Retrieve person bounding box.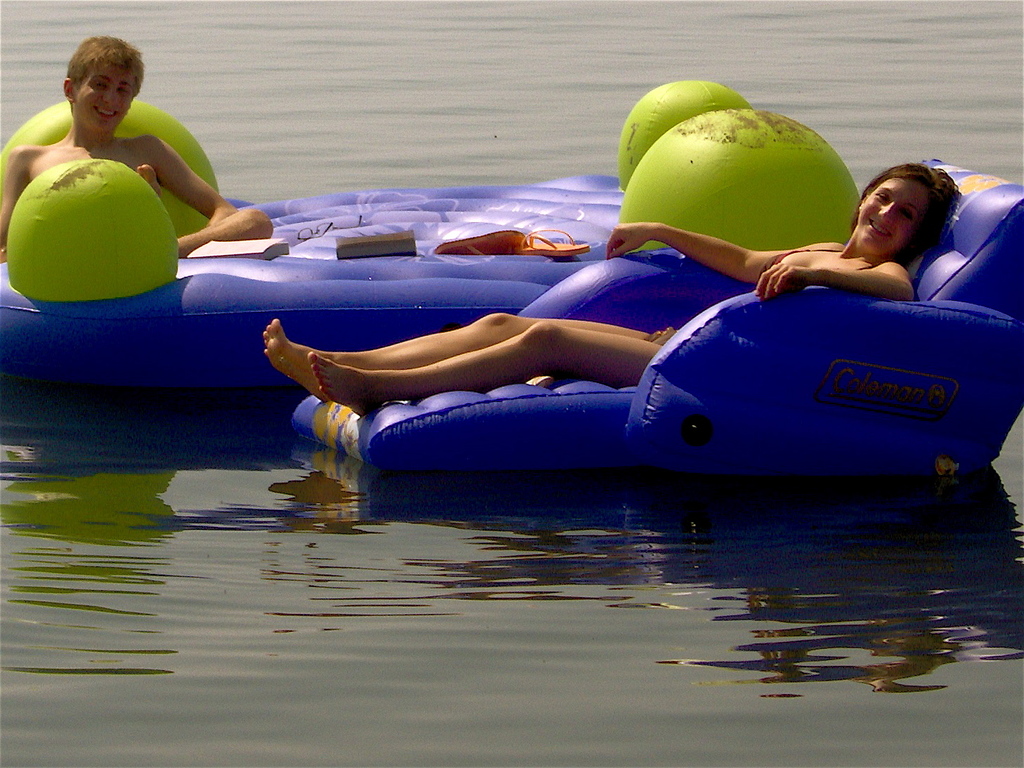
Bounding box: region(0, 30, 278, 270).
